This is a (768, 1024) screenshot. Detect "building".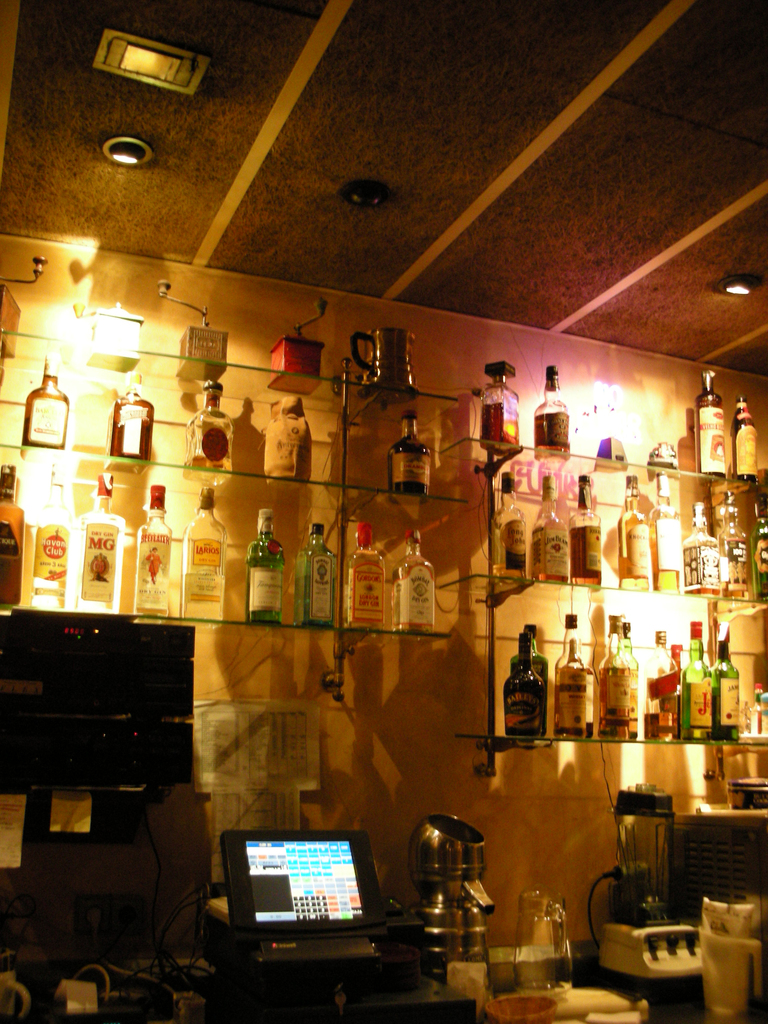
[x1=0, y1=0, x2=767, y2=1023].
